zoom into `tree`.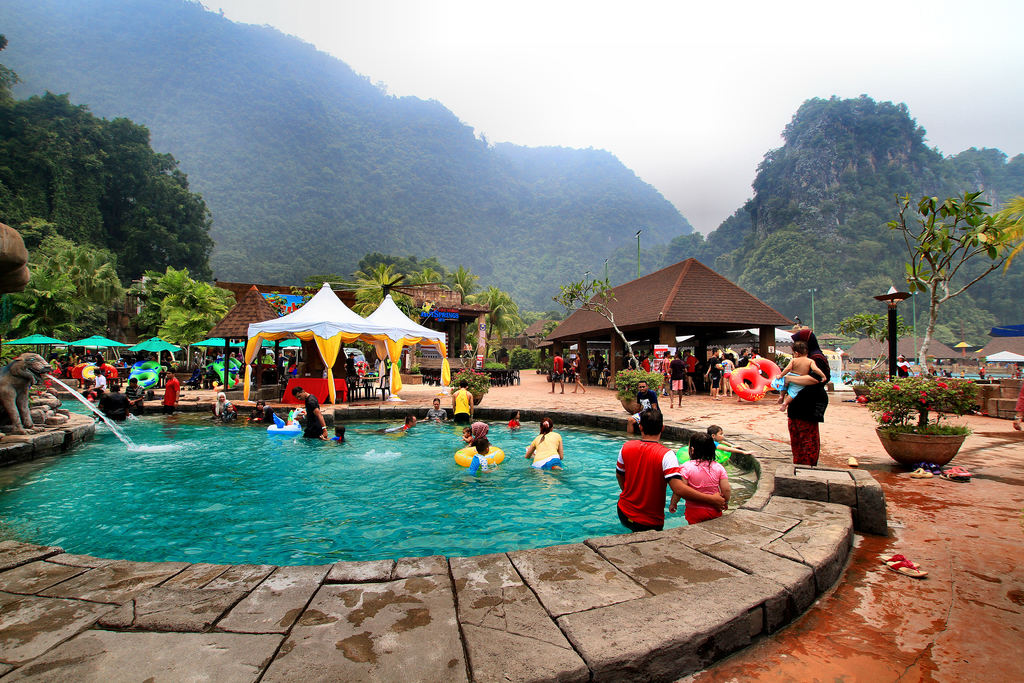
Zoom target: <box>558,267,642,355</box>.
